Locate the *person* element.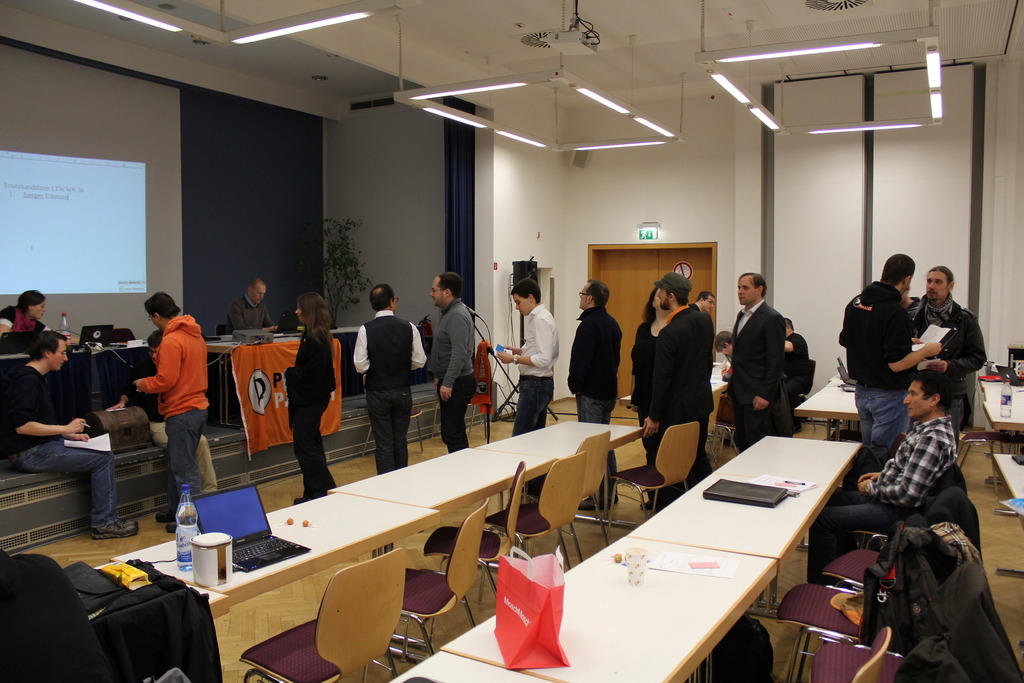
Element bbox: (12,321,140,529).
